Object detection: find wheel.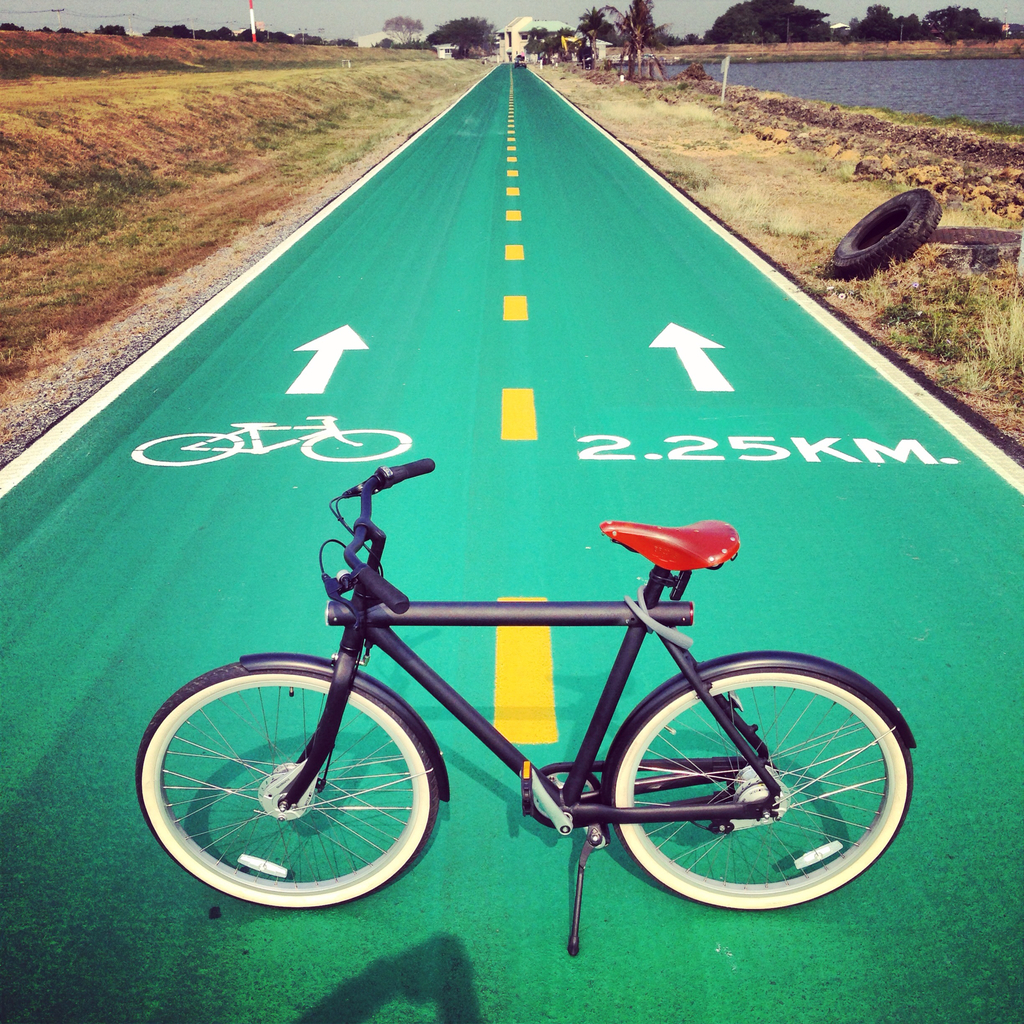
<box>300,429,410,464</box>.
